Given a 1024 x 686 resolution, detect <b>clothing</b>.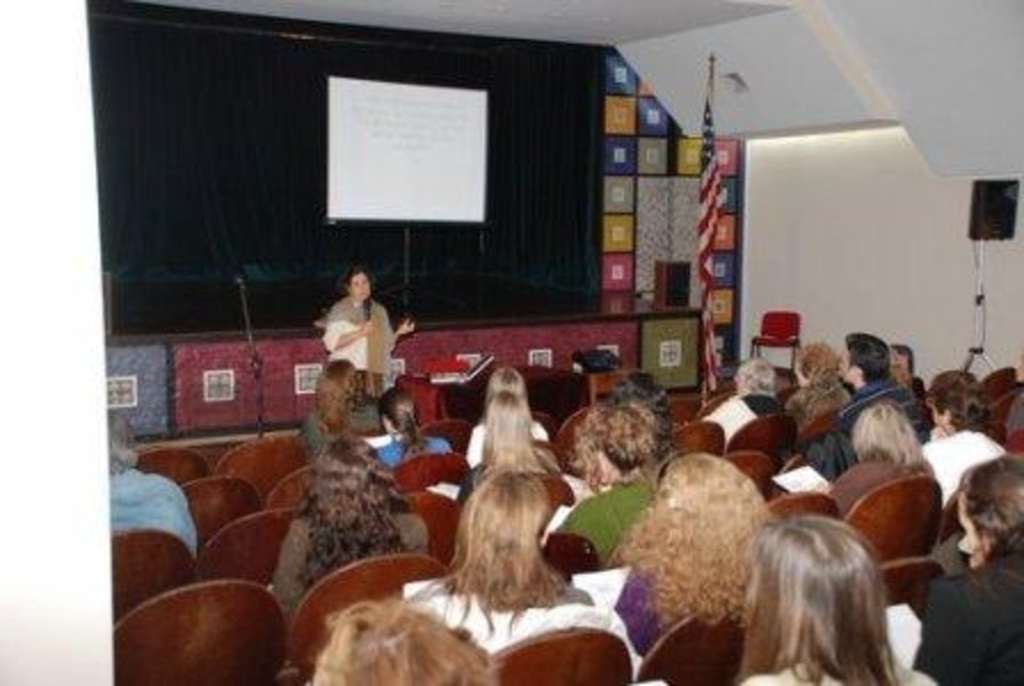
x1=267 y1=512 x2=437 y2=595.
